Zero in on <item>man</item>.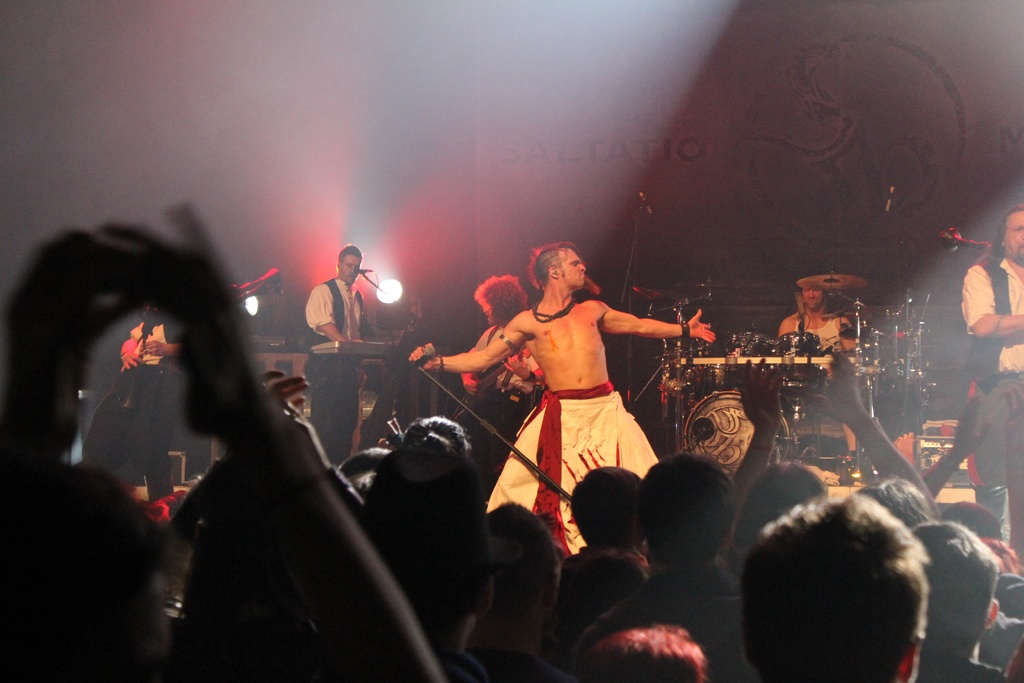
Zeroed in: pyautogui.locateOnScreen(409, 240, 716, 559).
